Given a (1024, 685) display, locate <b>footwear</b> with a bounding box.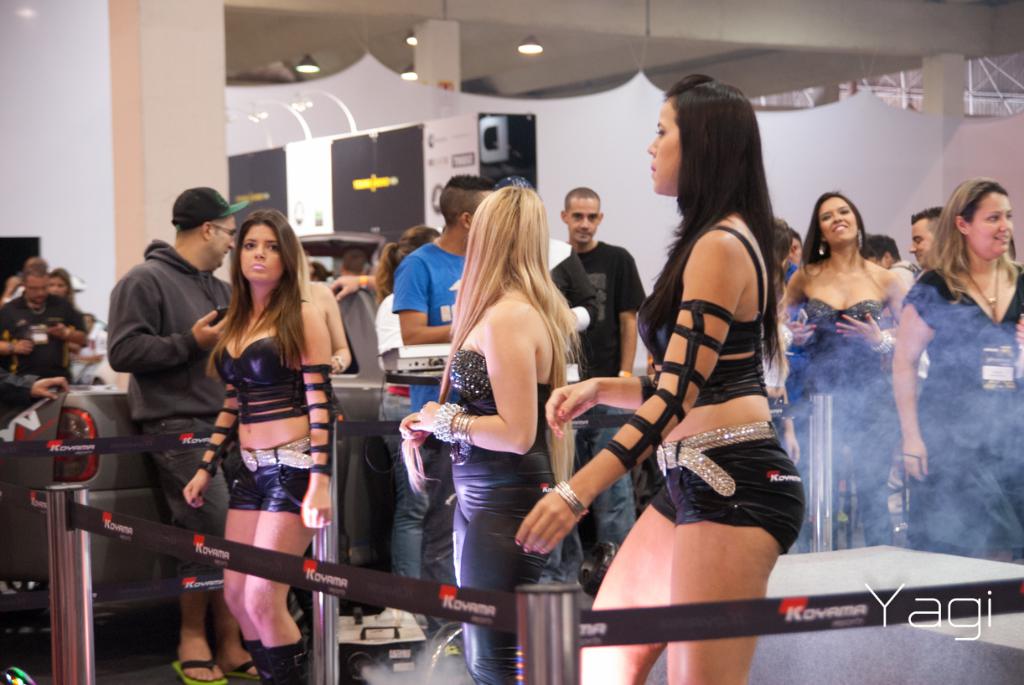
Located: Rect(270, 639, 308, 684).
